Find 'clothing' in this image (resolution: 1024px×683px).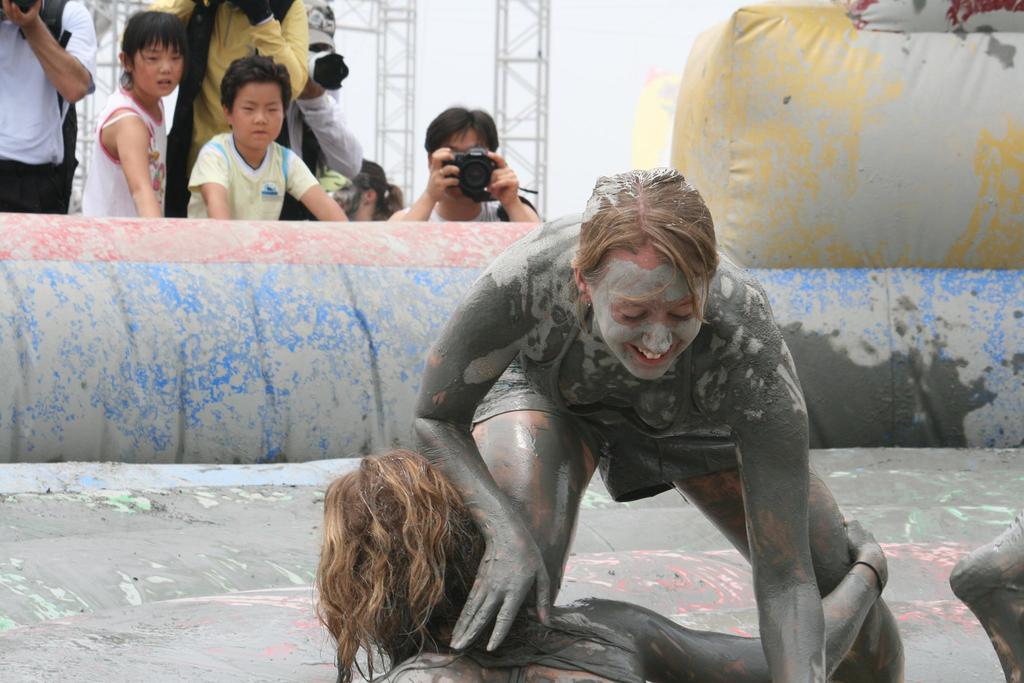
{"x1": 141, "y1": 0, "x2": 314, "y2": 222}.
